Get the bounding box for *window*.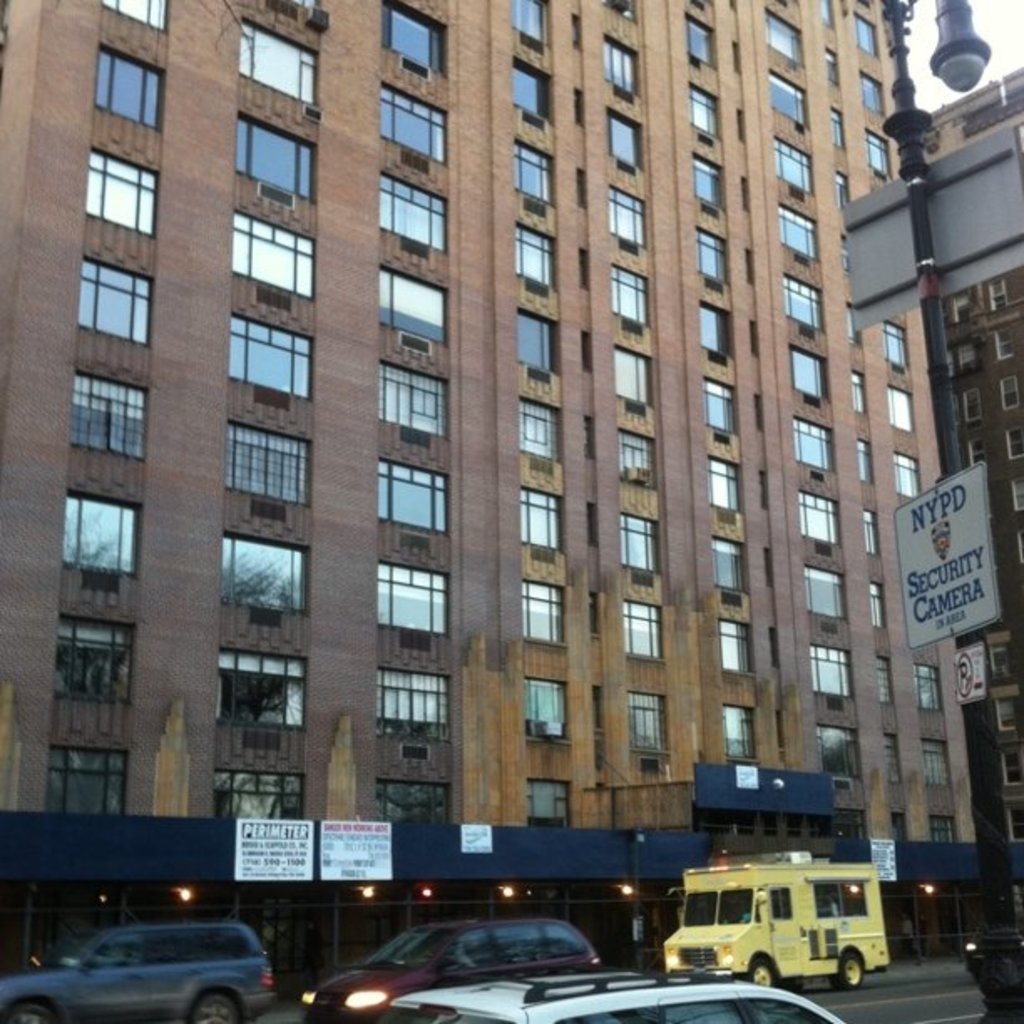
locate(239, 122, 316, 197).
